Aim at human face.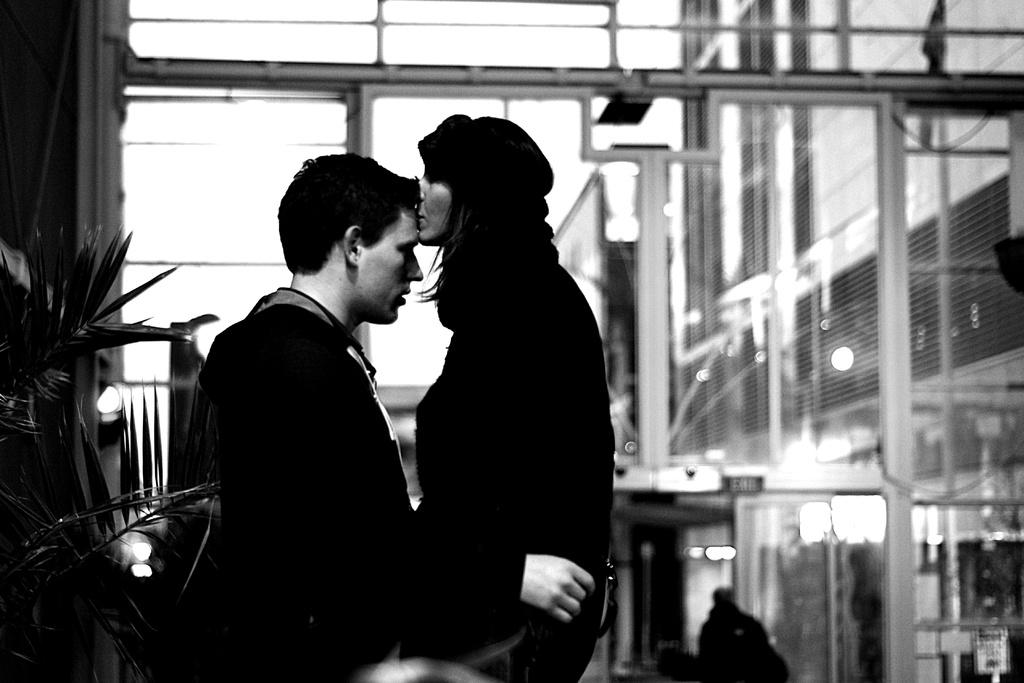
Aimed at (417, 168, 452, 245).
